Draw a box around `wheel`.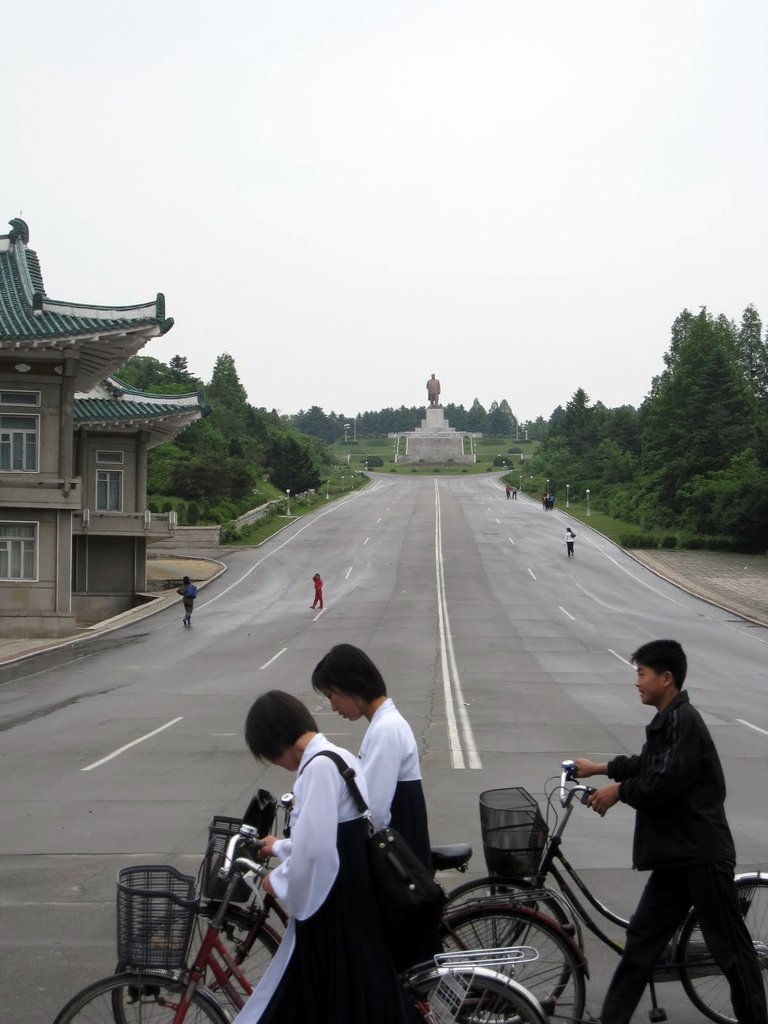
detection(413, 965, 530, 1023).
